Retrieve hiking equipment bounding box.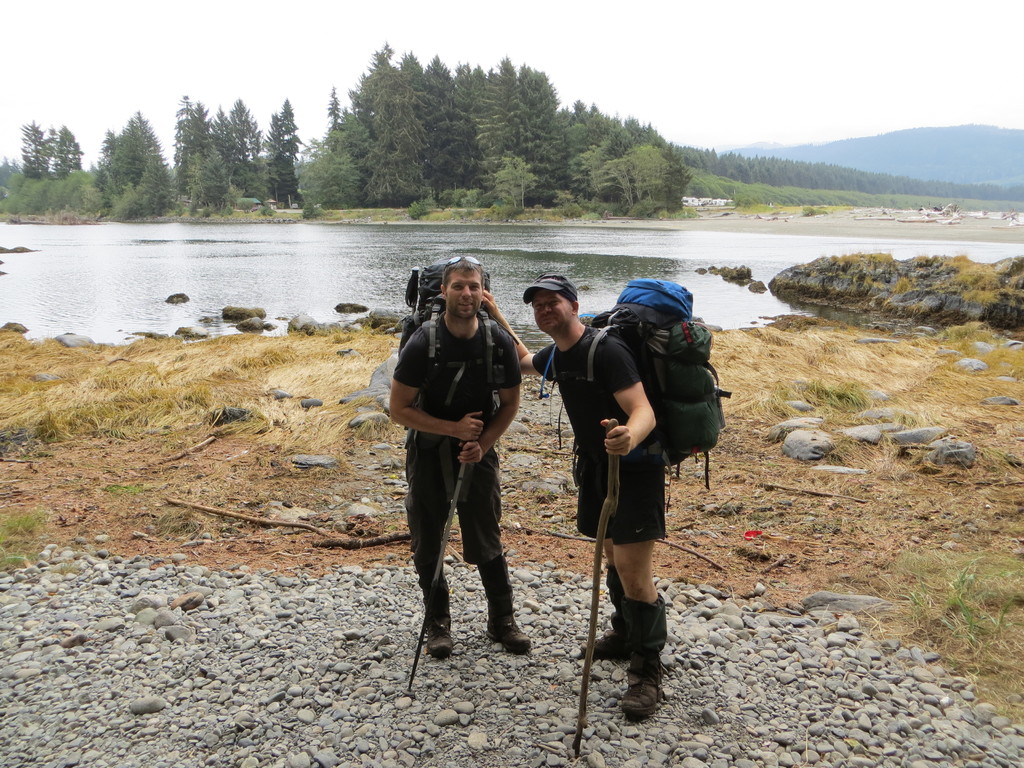
Bounding box: [x1=548, y1=276, x2=731, y2=495].
